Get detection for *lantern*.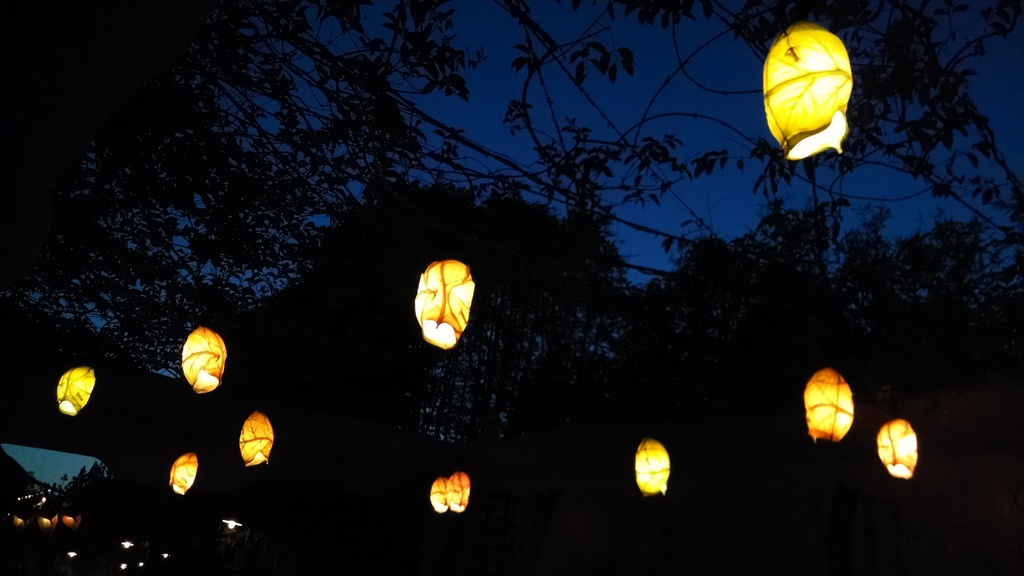
Detection: select_region(241, 410, 271, 464).
